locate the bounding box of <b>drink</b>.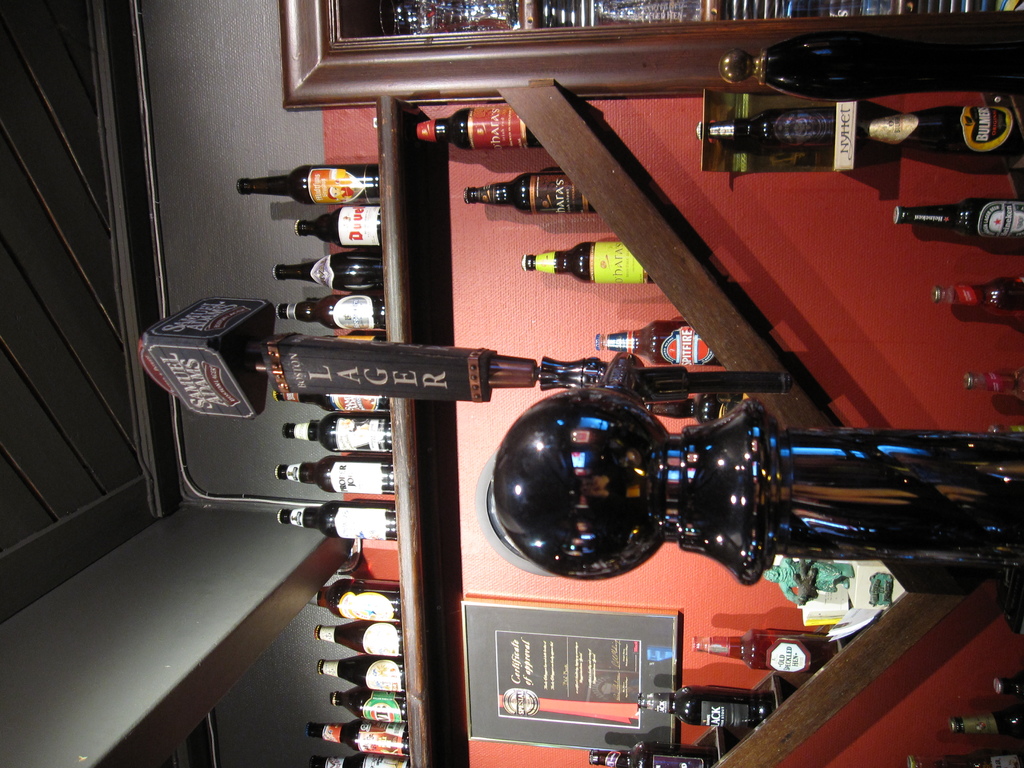
Bounding box: pyautogui.locateOnScreen(273, 459, 394, 495).
